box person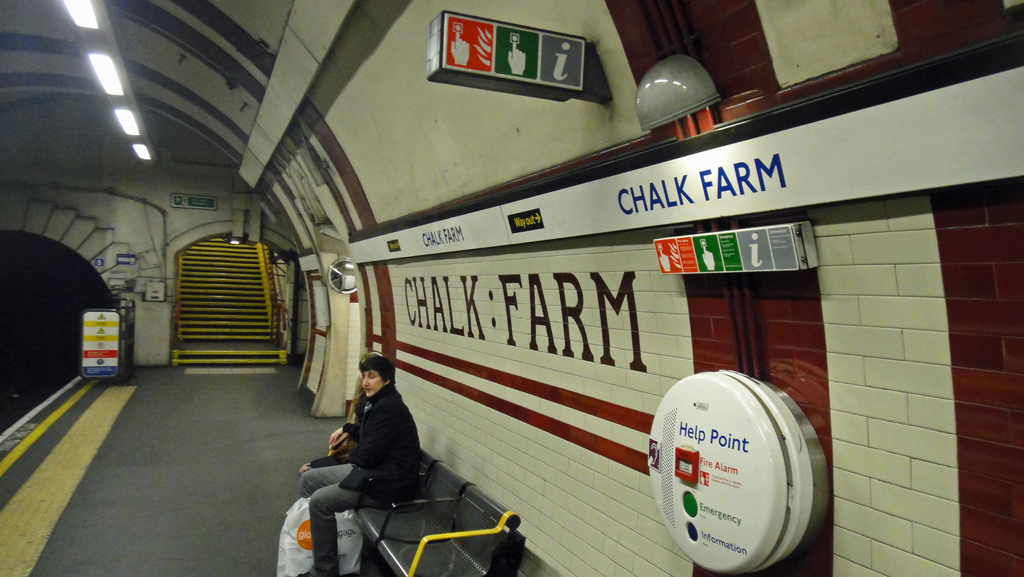
BBox(322, 352, 386, 446)
